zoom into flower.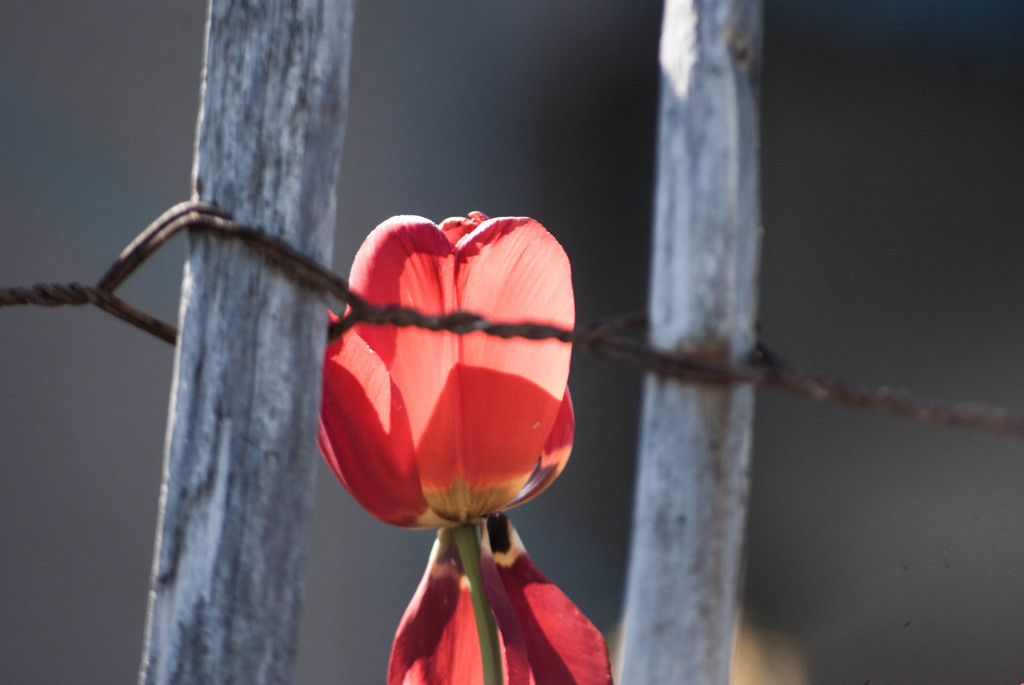
Zoom target: Rect(307, 210, 610, 684).
